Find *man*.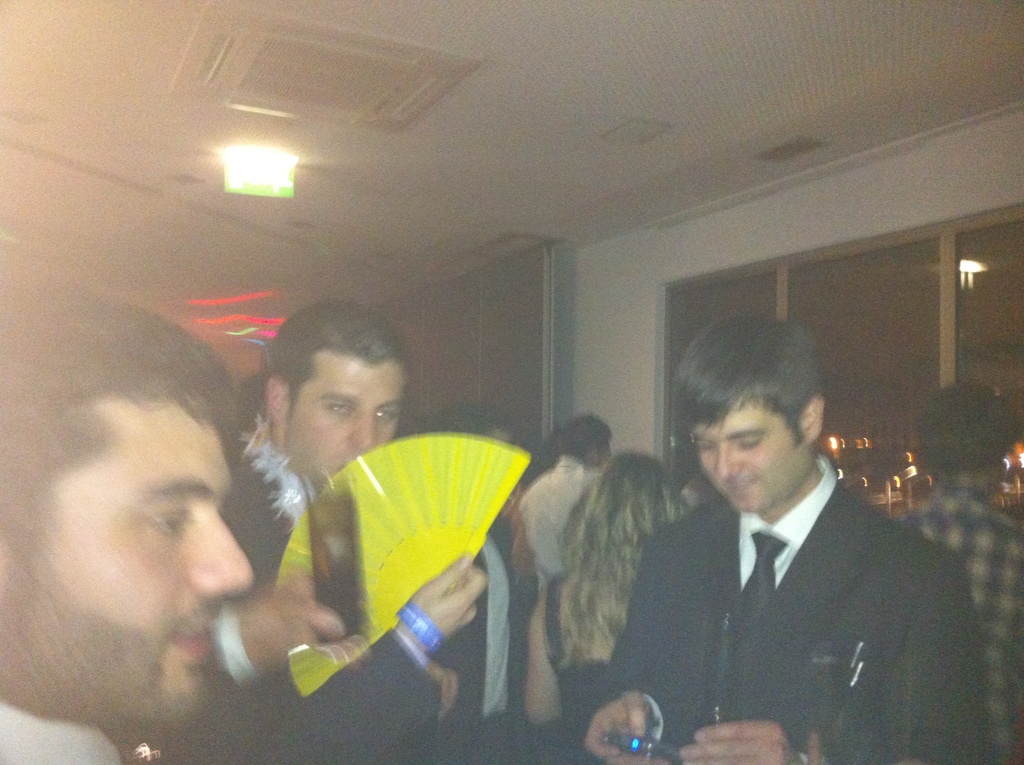
x1=541, y1=311, x2=989, y2=764.
